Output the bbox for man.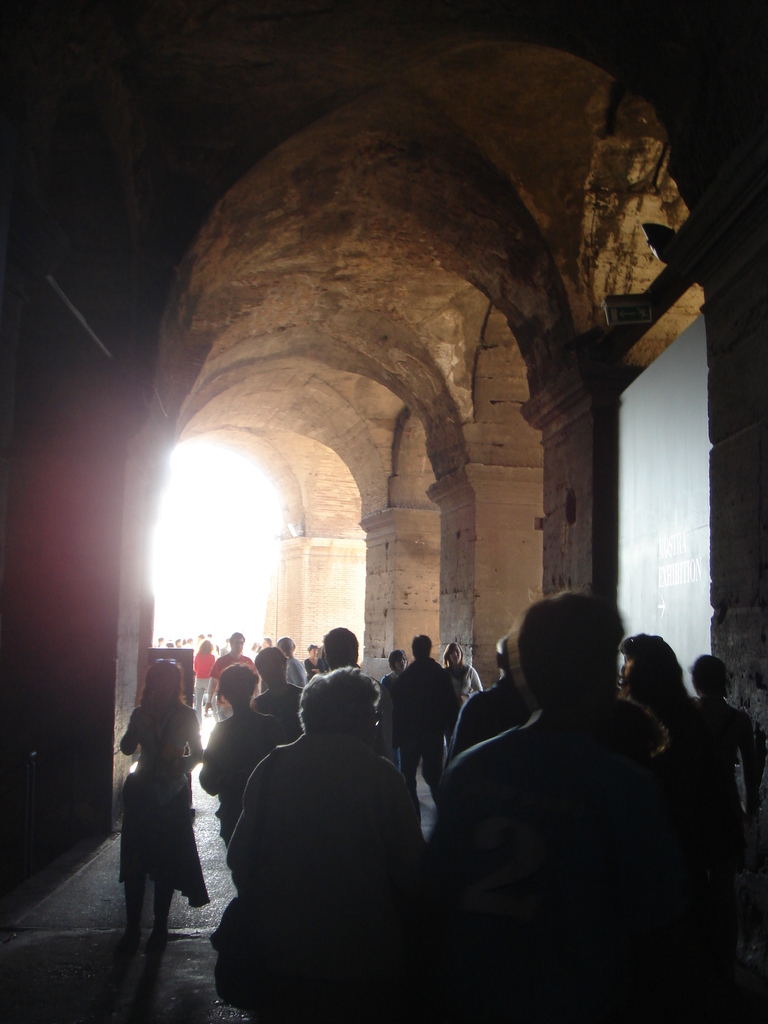
bbox=(375, 623, 478, 820).
